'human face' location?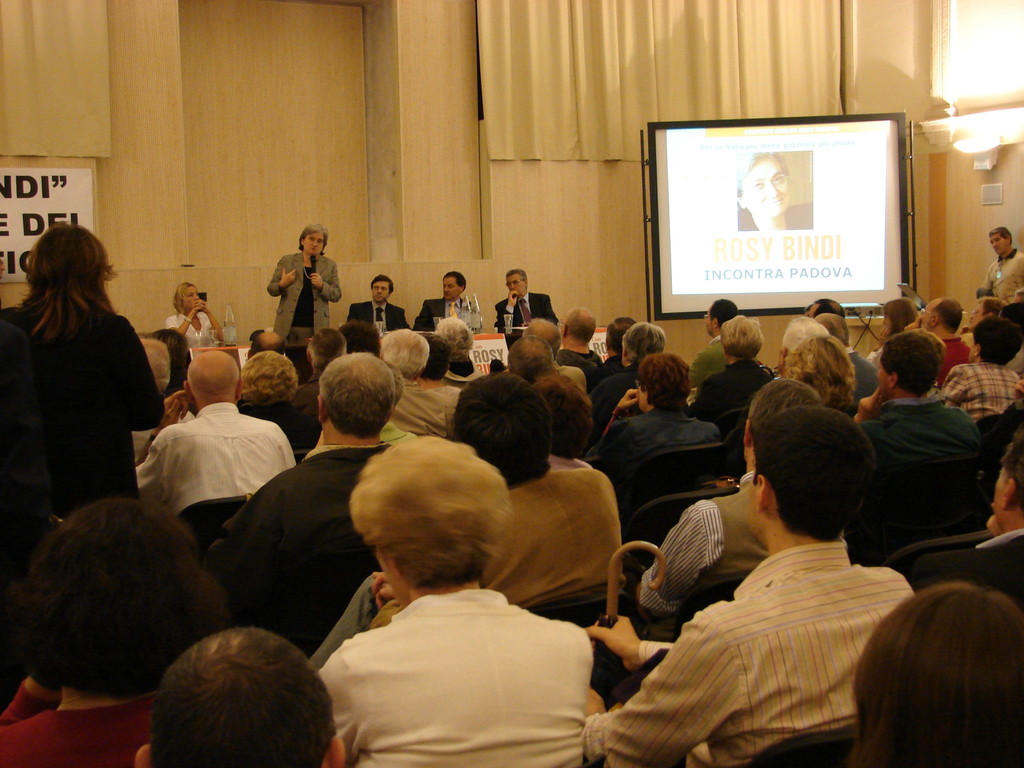
508 271 521 290
